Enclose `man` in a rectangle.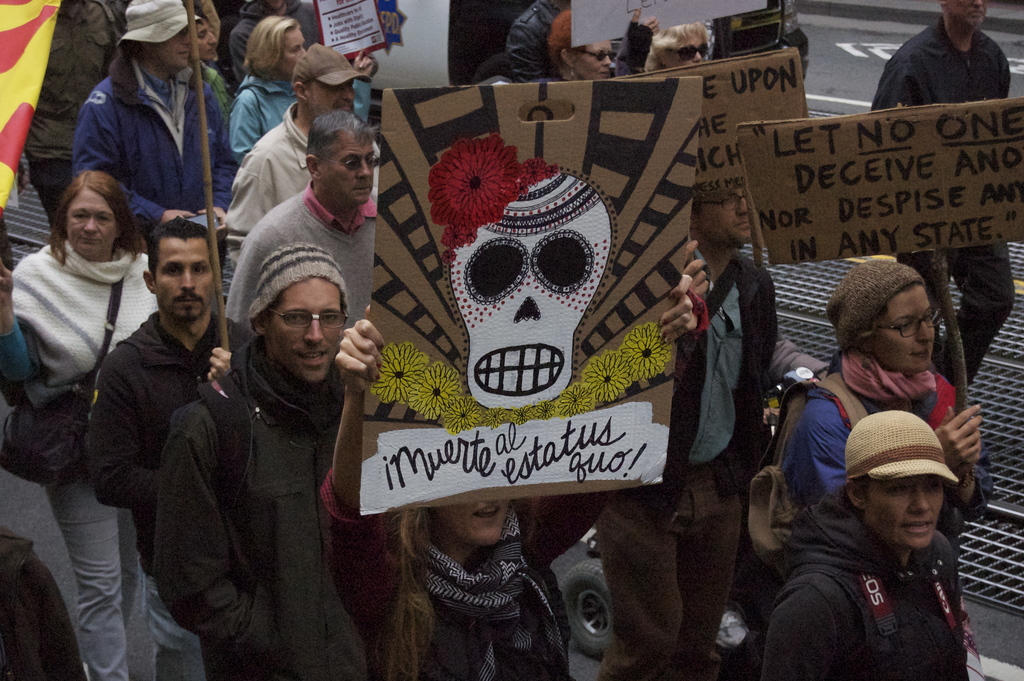
Rect(150, 240, 366, 678).
